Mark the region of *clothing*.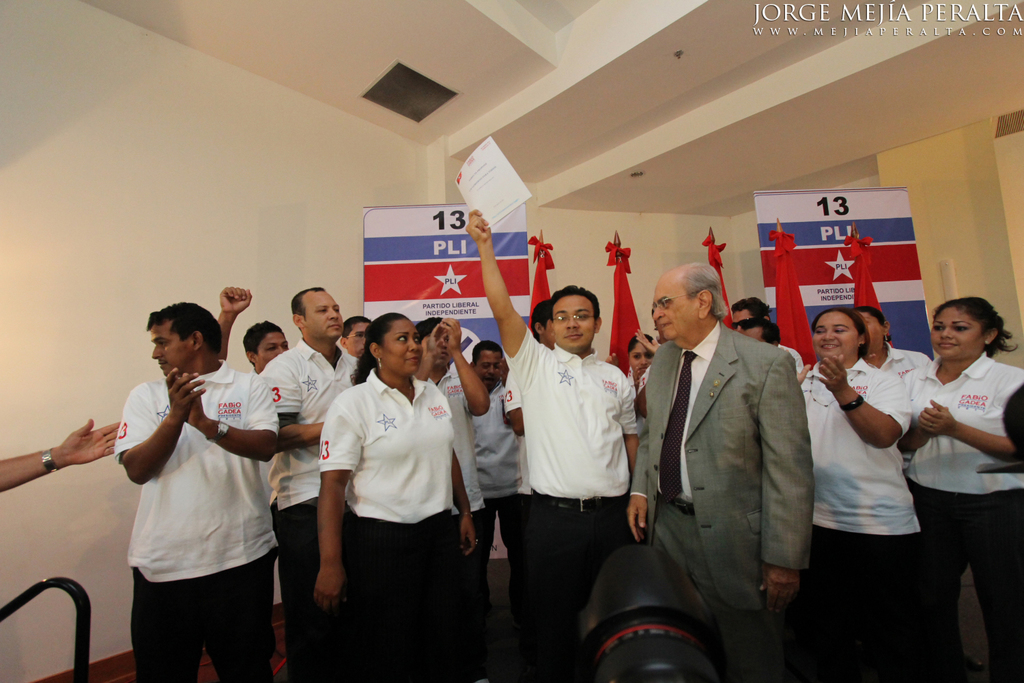
Region: left=655, top=501, right=784, bottom=682.
